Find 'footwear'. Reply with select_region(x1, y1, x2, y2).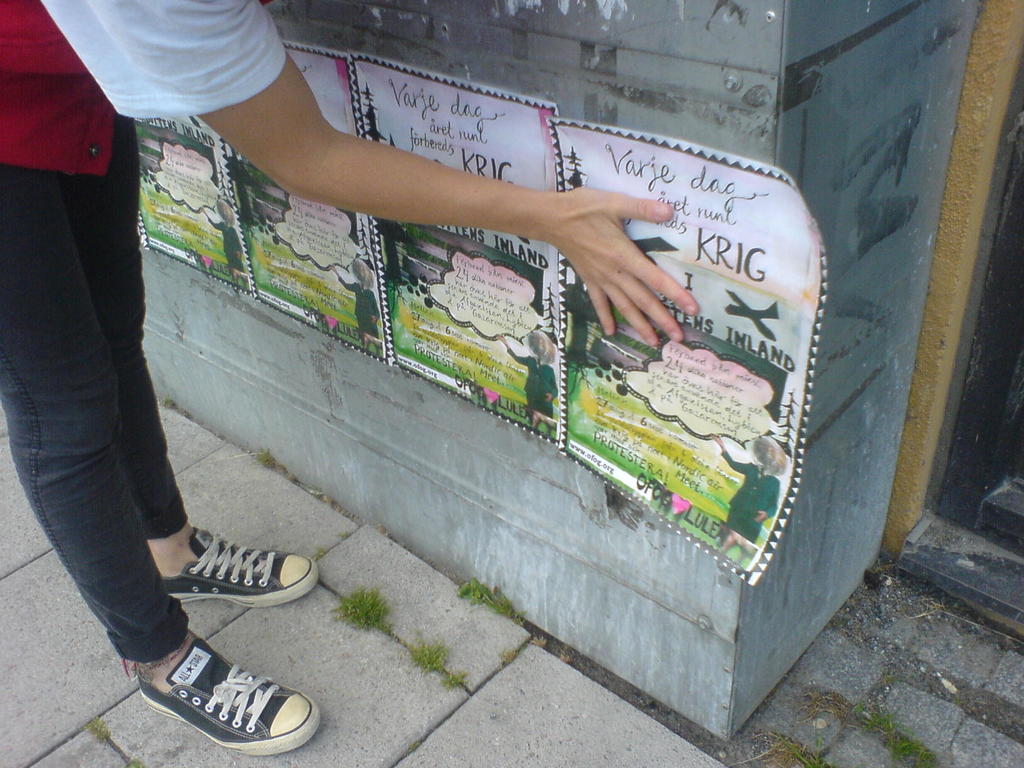
select_region(165, 526, 326, 612).
